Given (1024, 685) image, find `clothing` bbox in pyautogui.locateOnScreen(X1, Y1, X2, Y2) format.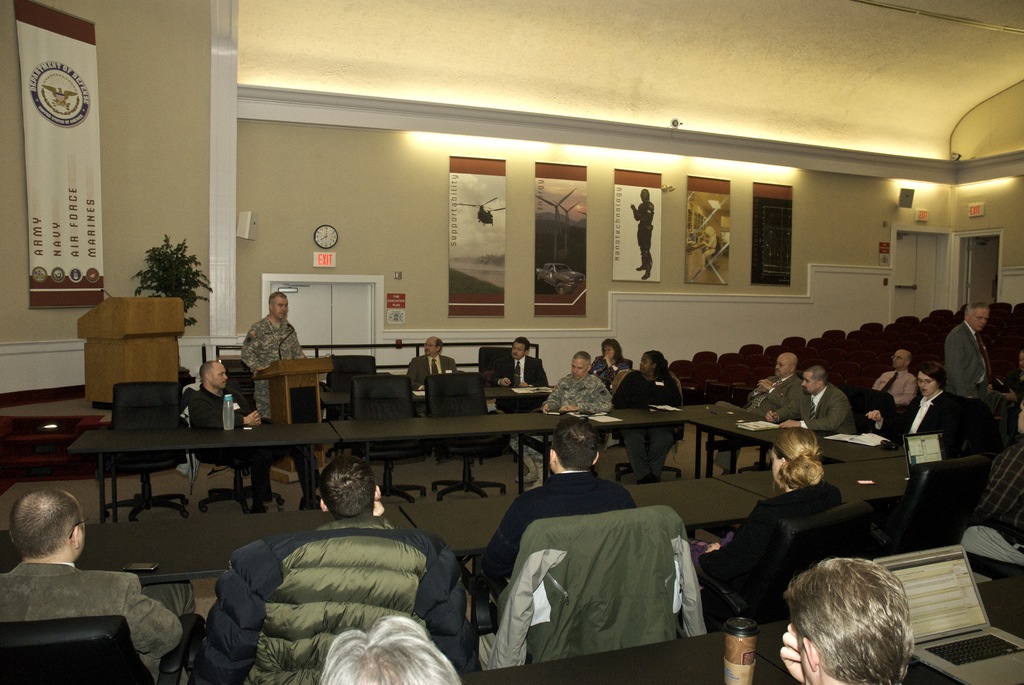
pyautogui.locateOnScreen(975, 444, 1023, 528).
